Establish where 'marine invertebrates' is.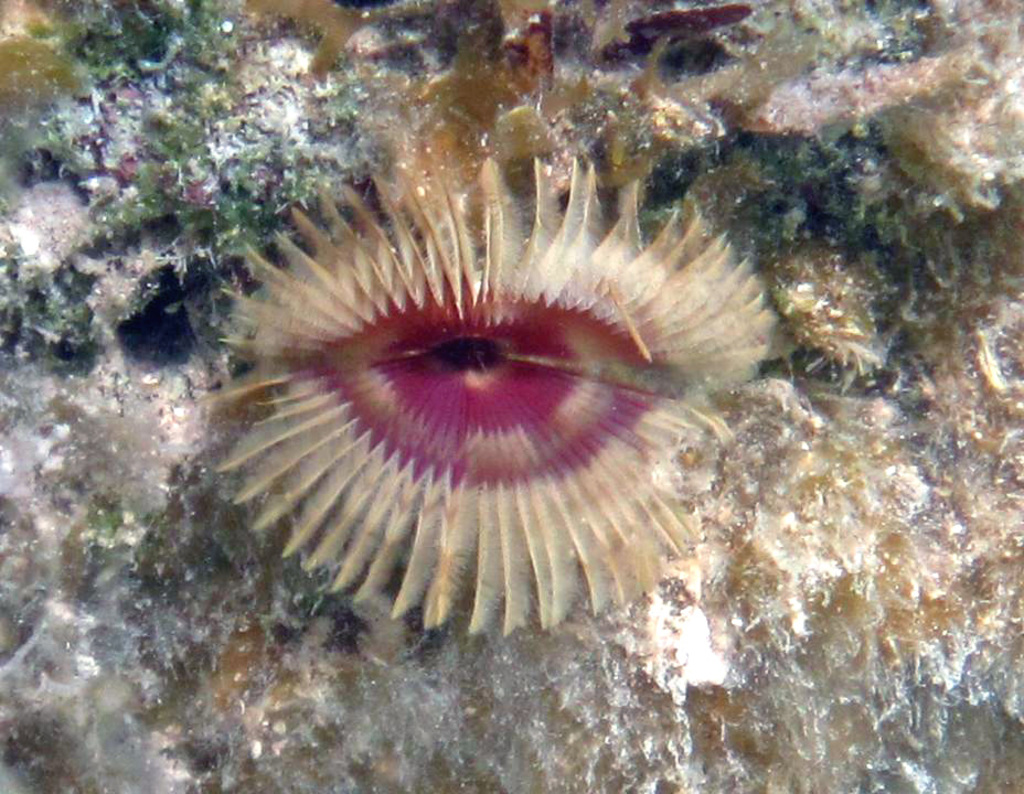
Established at x1=170 y1=162 x2=791 y2=676.
